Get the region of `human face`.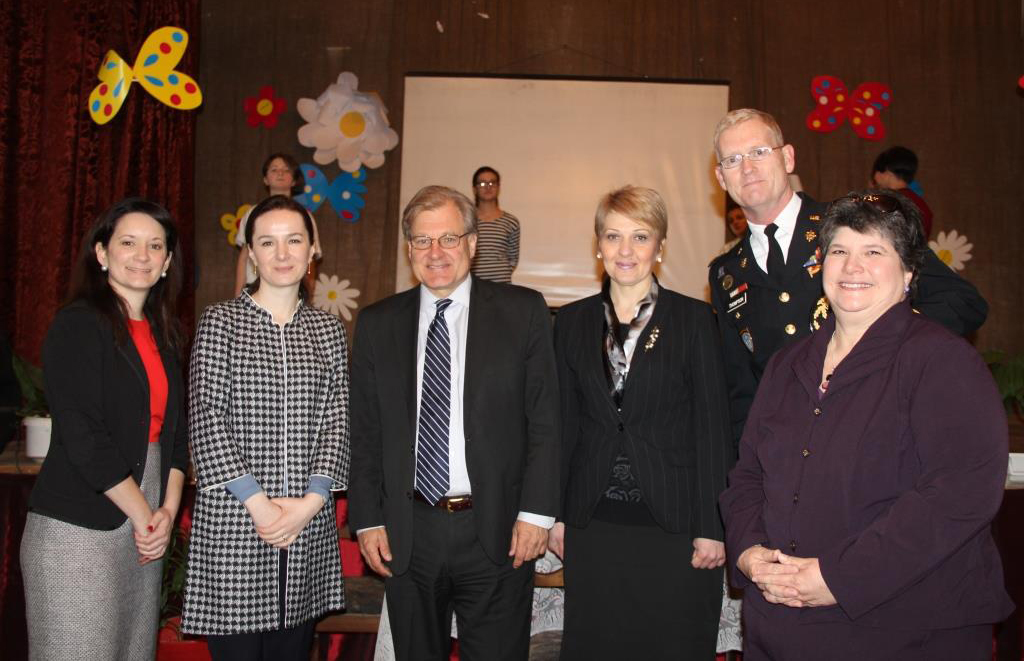
[x1=252, y1=207, x2=312, y2=288].
